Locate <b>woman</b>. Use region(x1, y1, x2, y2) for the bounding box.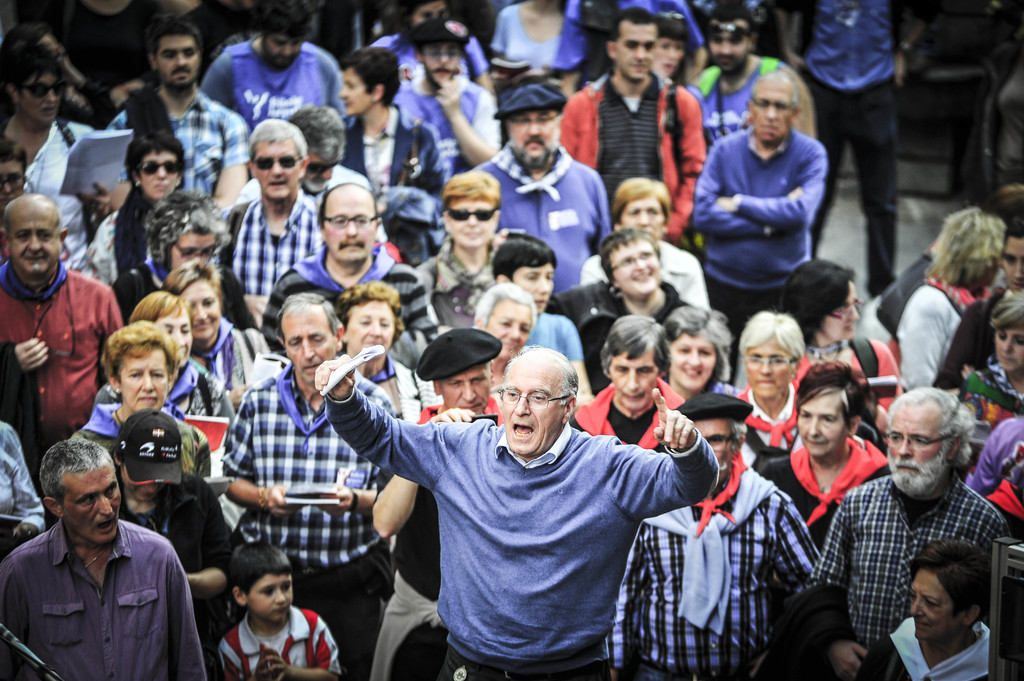
region(0, 147, 34, 207).
